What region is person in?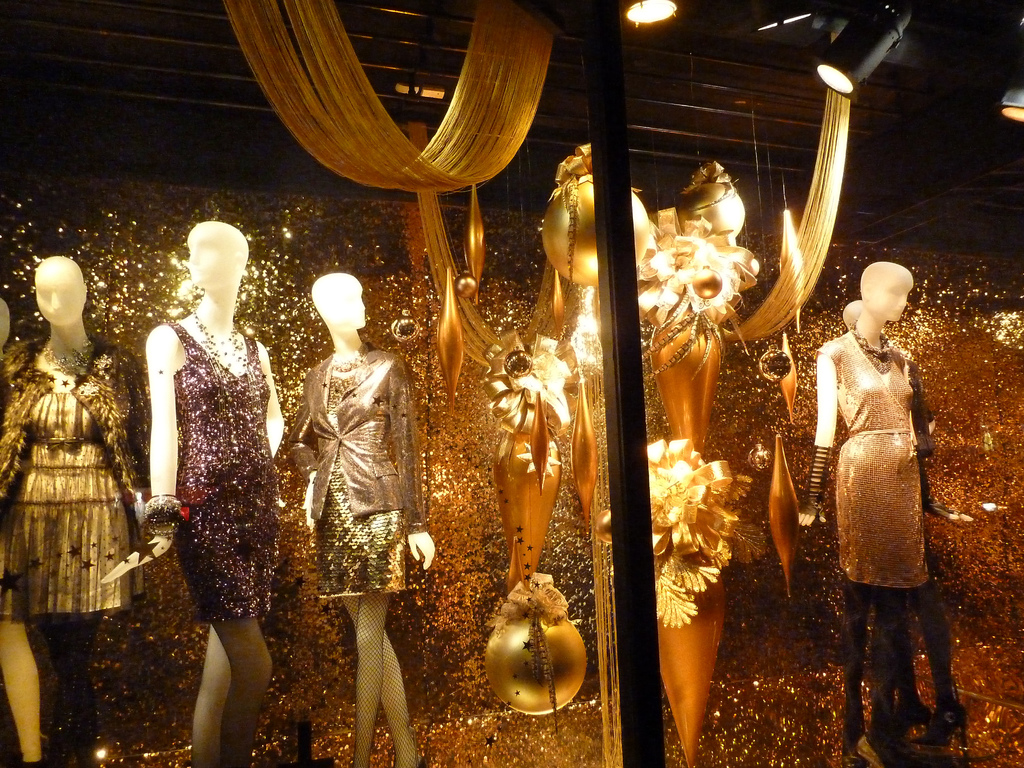
[271, 261, 415, 734].
